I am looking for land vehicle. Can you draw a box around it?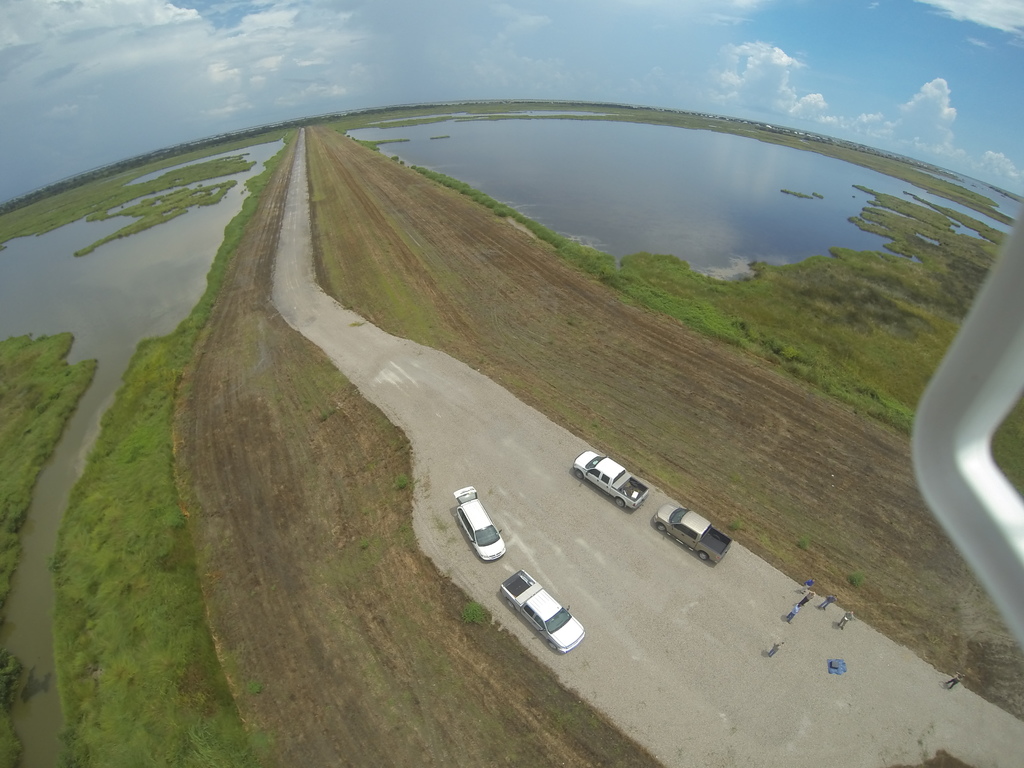
Sure, the bounding box is (x1=652, y1=503, x2=733, y2=566).
